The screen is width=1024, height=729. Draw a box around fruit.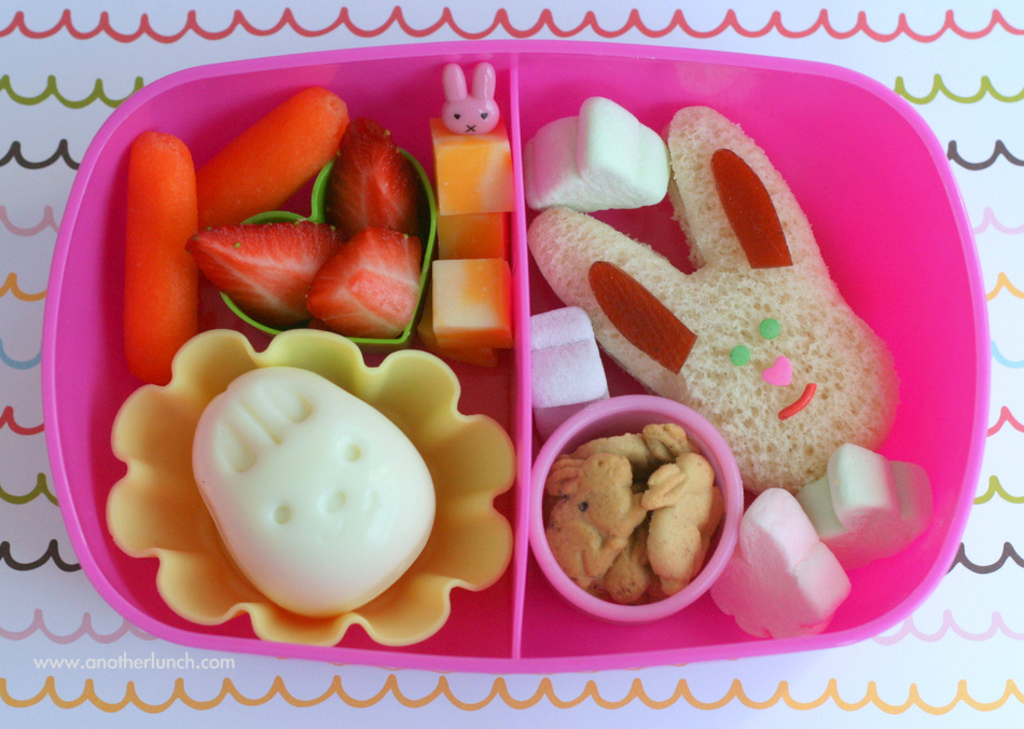
crop(424, 265, 506, 355).
